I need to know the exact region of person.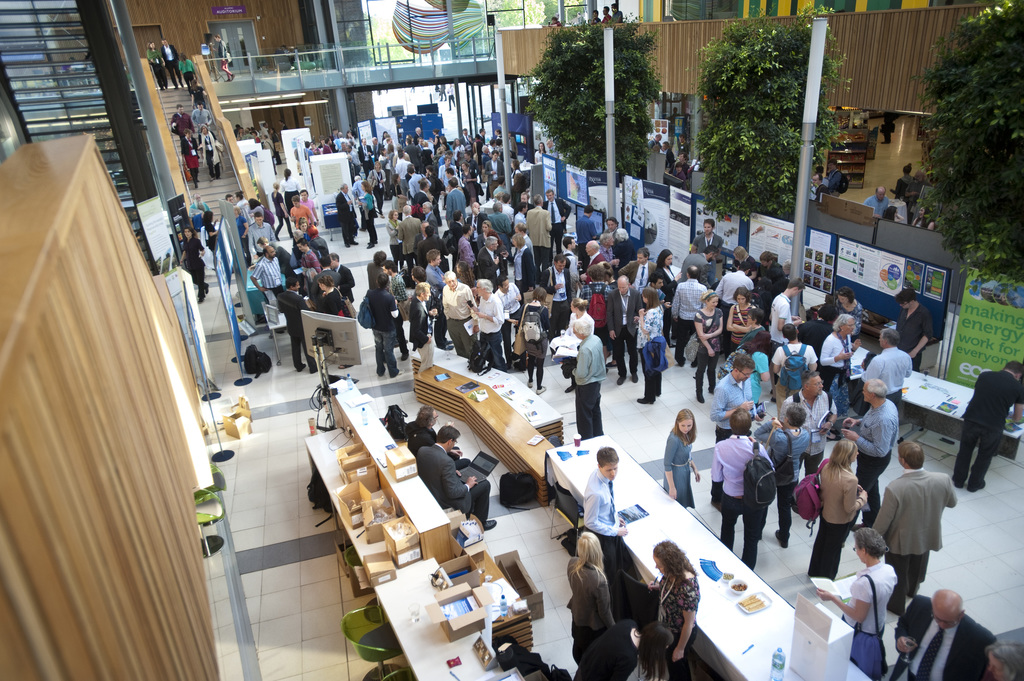
Region: rect(808, 173, 832, 203).
